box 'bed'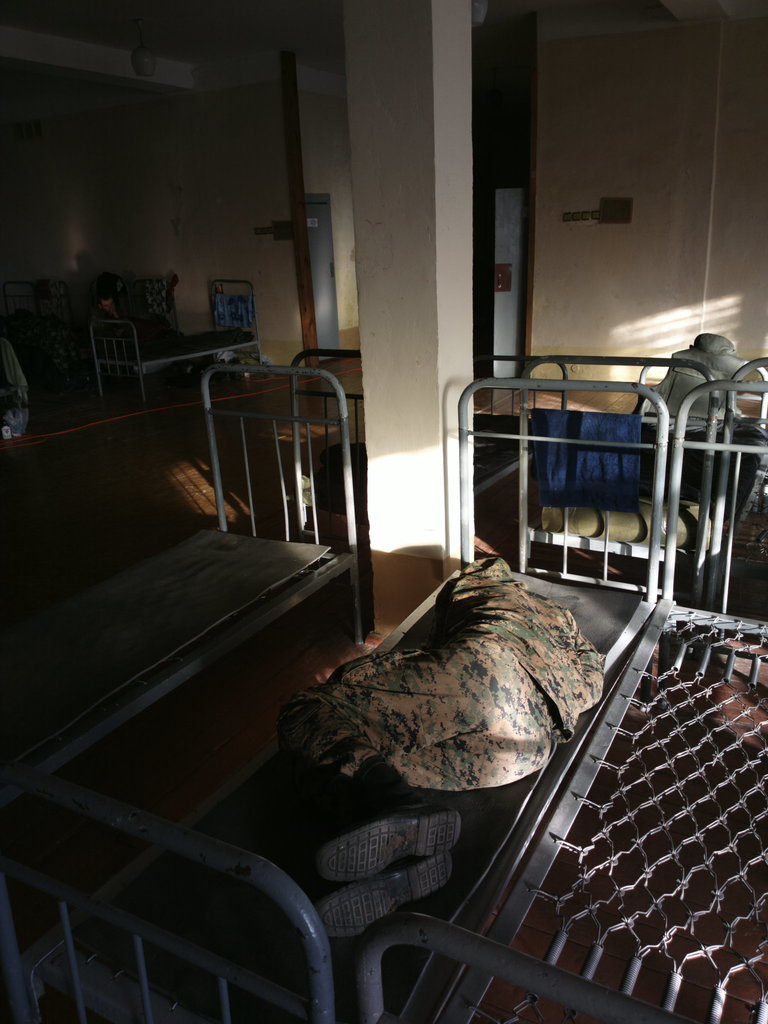
pyautogui.locateOnScreen(0, 377, 672, 1023)
